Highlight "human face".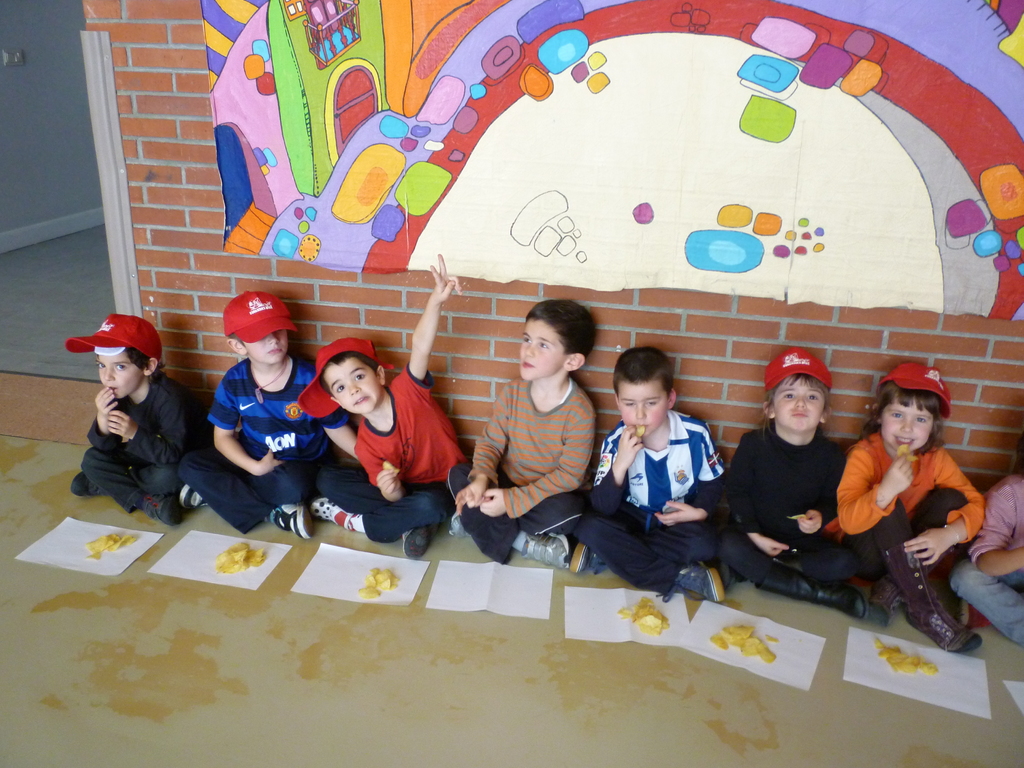
Highlighted region: rect(239, 331, 288, 366).
